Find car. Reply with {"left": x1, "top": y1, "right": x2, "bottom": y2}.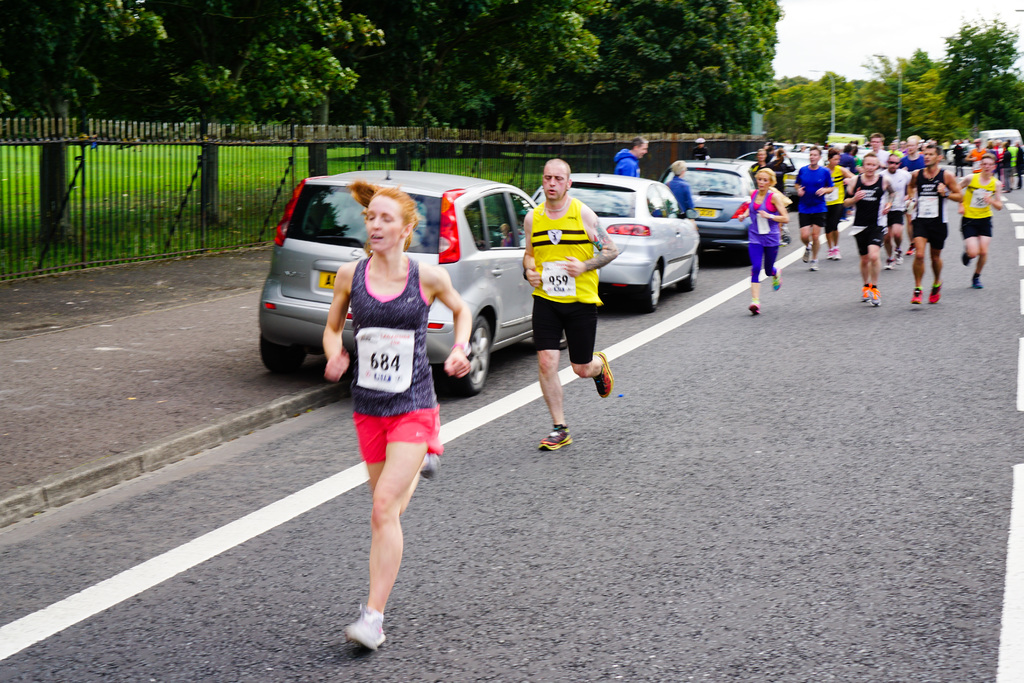
{"left": 260, "top": 170, "right": 517, "bottom": 409}.
